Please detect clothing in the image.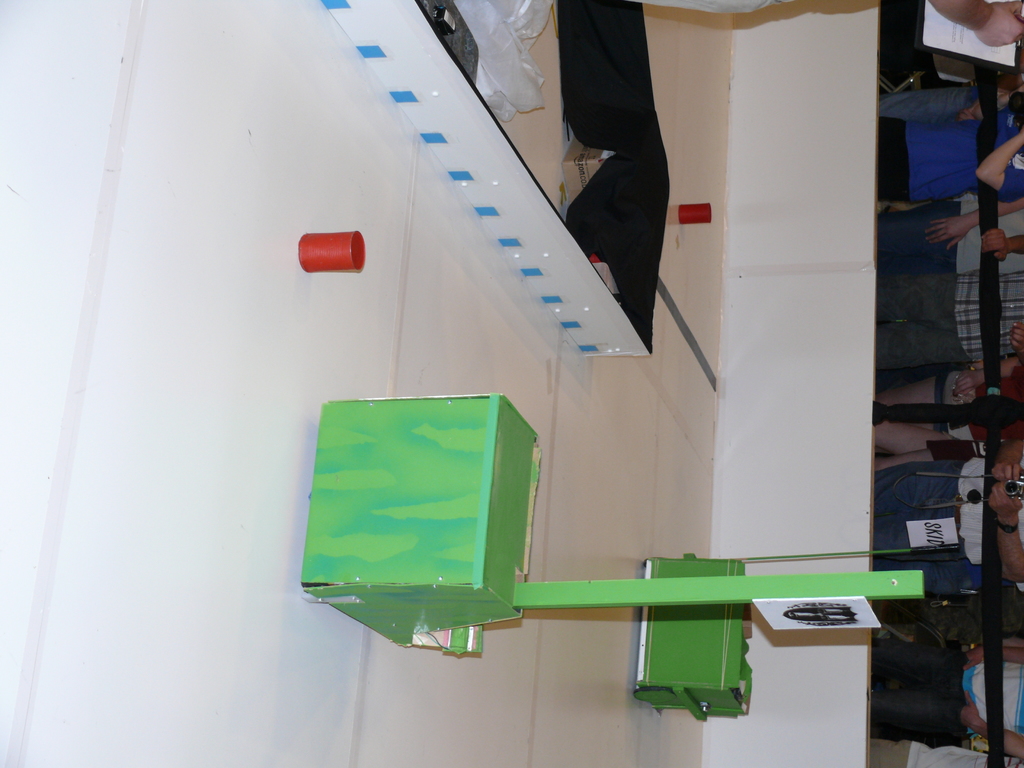
874, 207, 1023, 291.
